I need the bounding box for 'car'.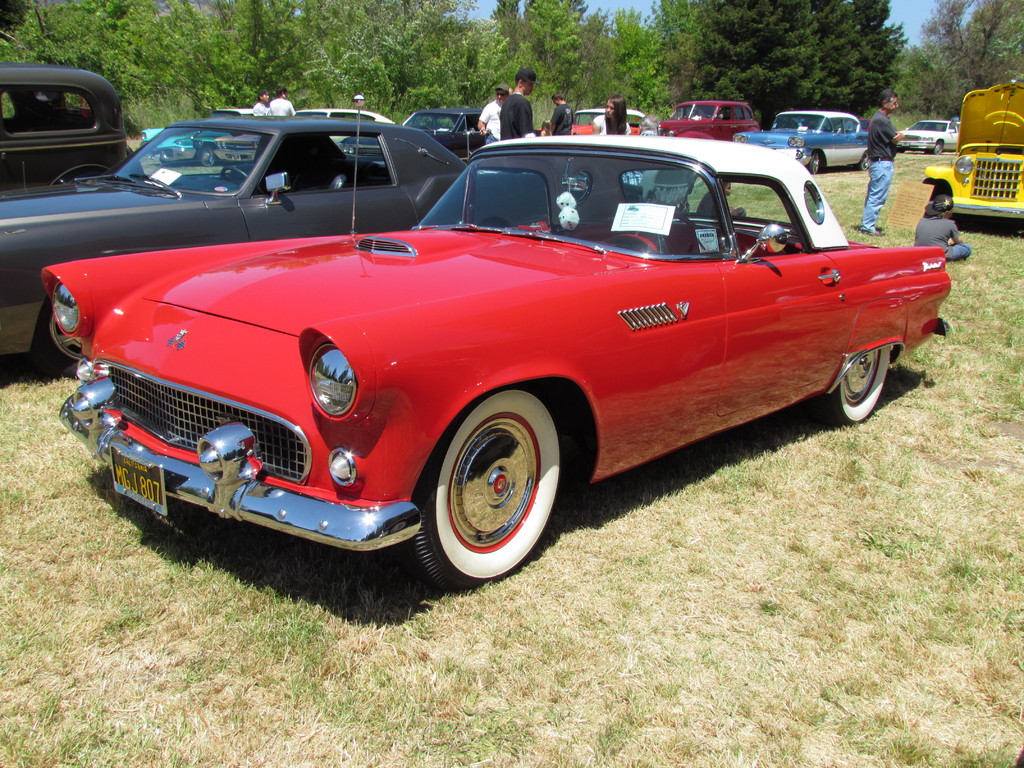
Here it is: box=[296, 107, 394, 160].
